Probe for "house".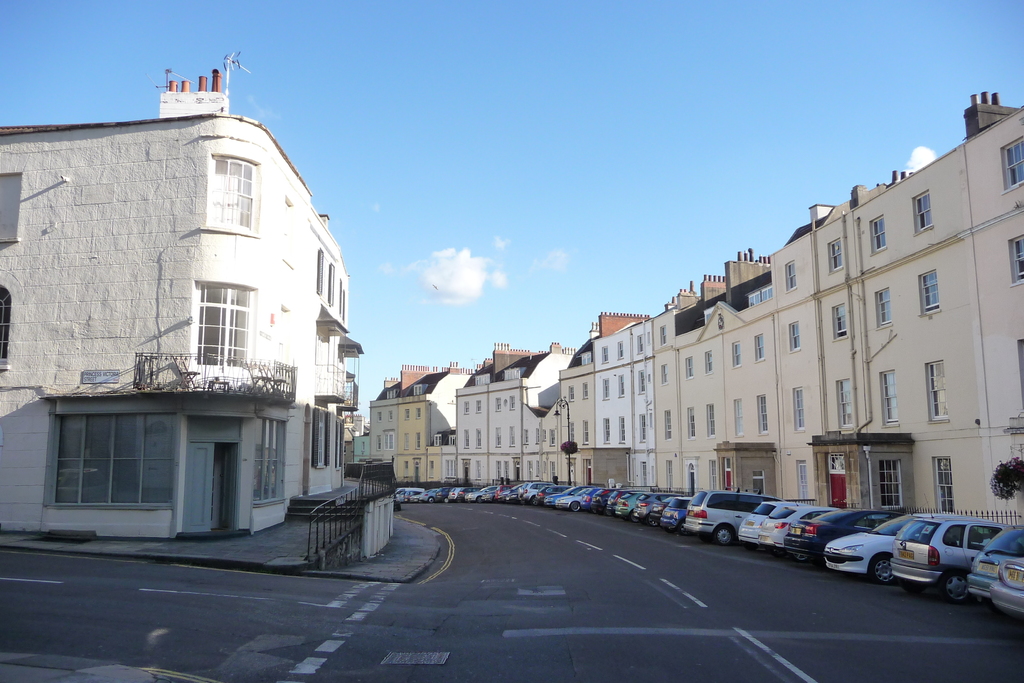
Probe result: x1=455, y1=336, x2=575, y2=490.
